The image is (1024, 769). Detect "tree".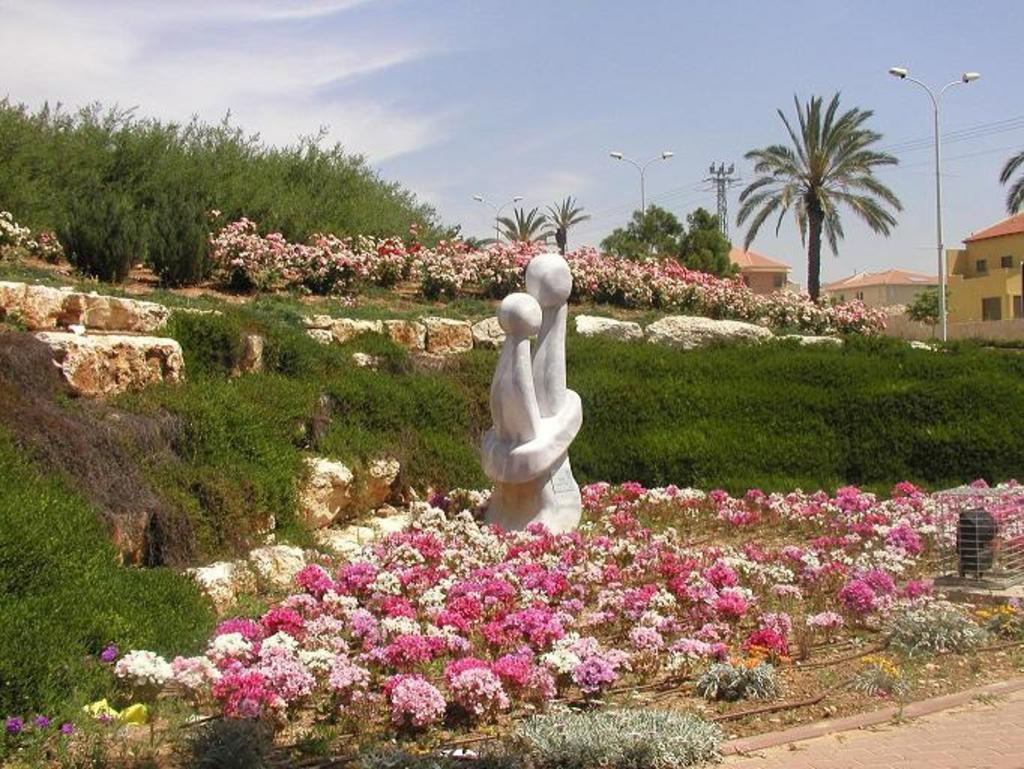
Detection: [757,77,902,314].
